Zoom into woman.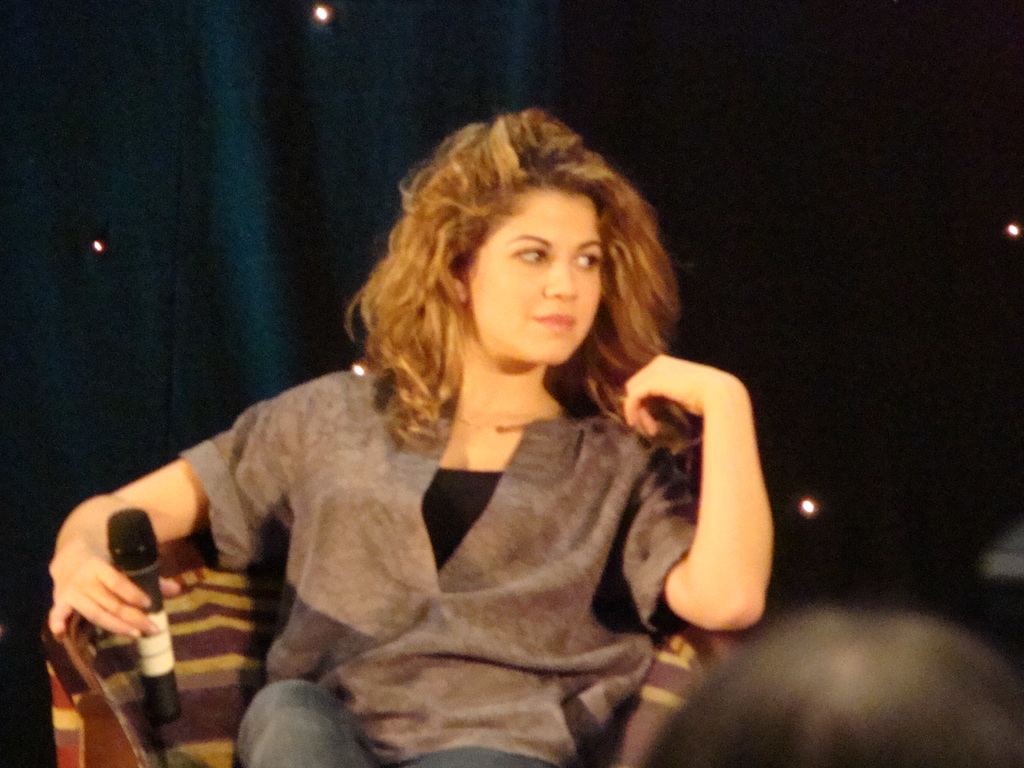
Zoom target: bbox=[64, 114, 795, 737].
